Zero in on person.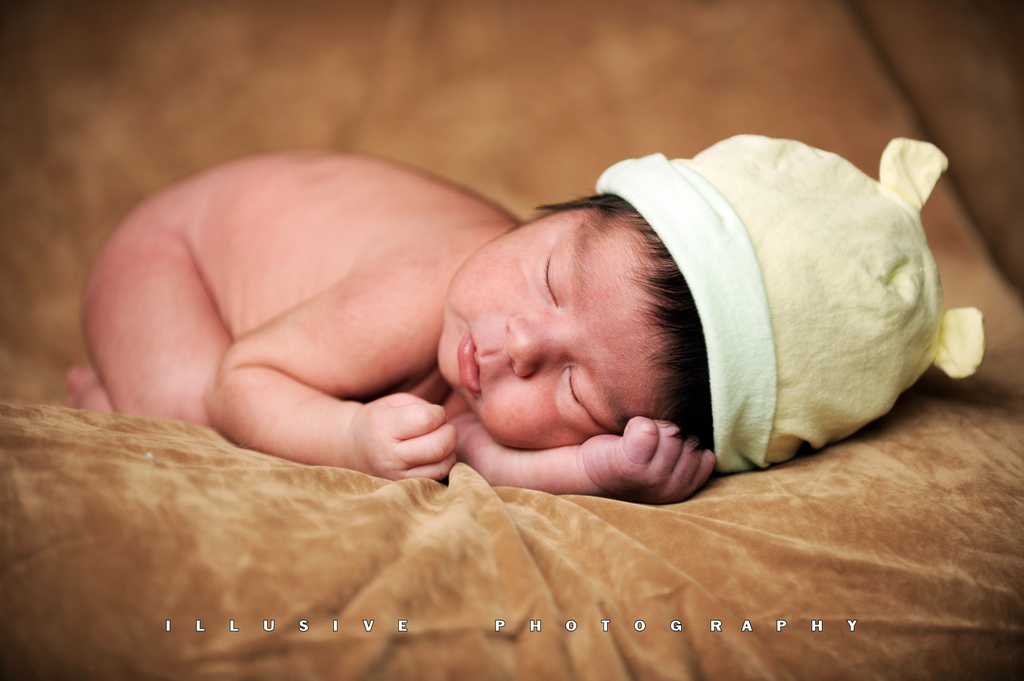
Zeroed in: left=61, top=131, right=988, bottom=508.
